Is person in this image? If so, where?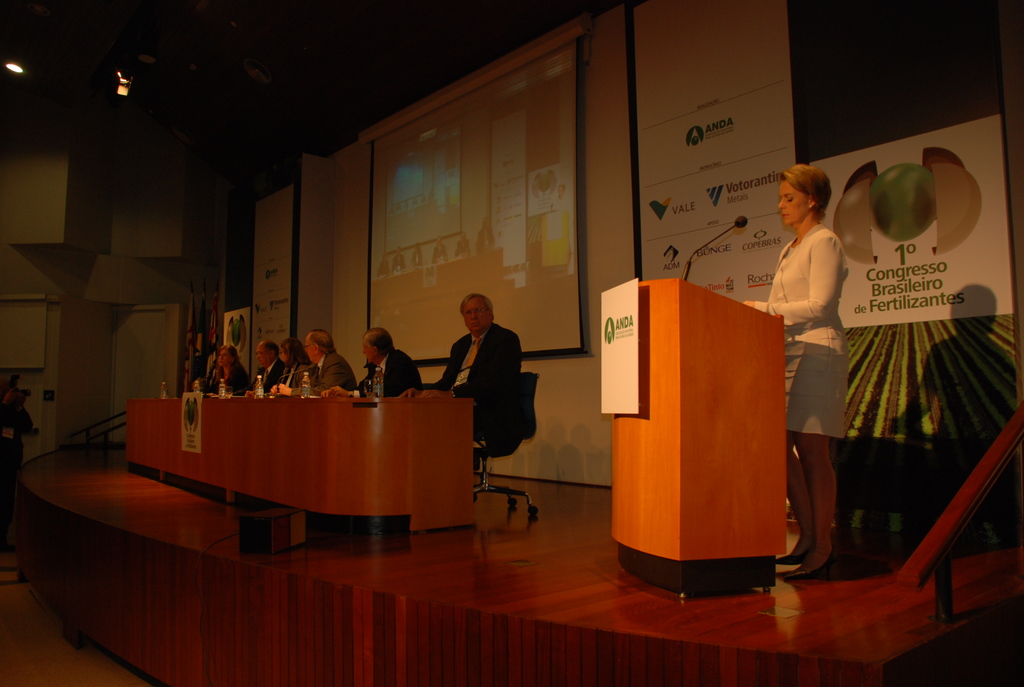
Yes, at (266, 336, 311, 390).
